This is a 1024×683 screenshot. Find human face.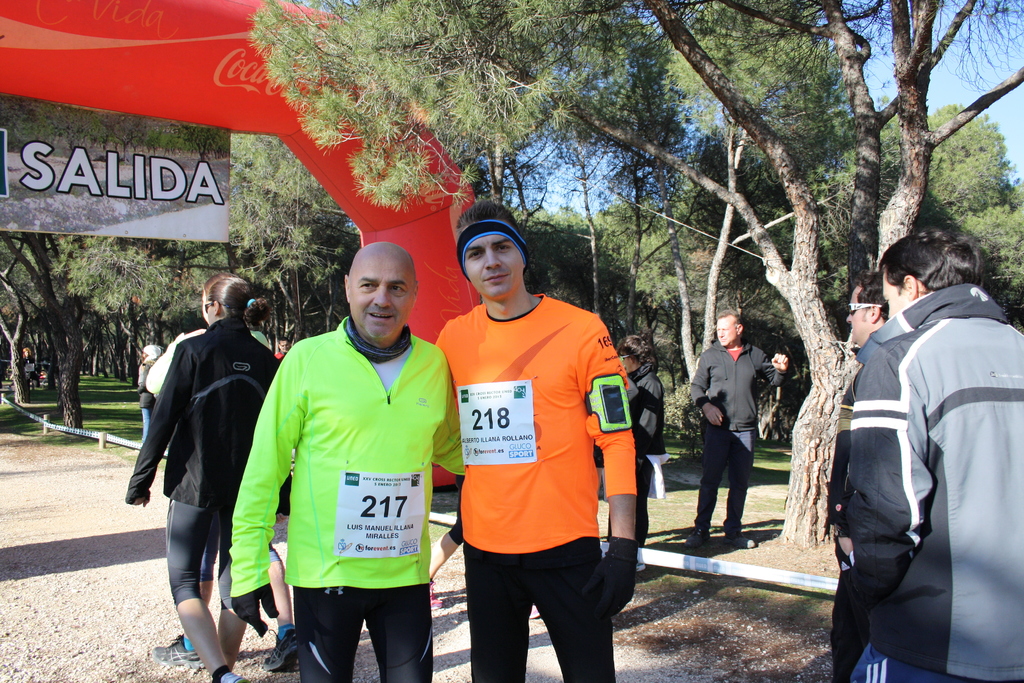
Bounding box: left=348, top=253, right=413, bottom=336.
